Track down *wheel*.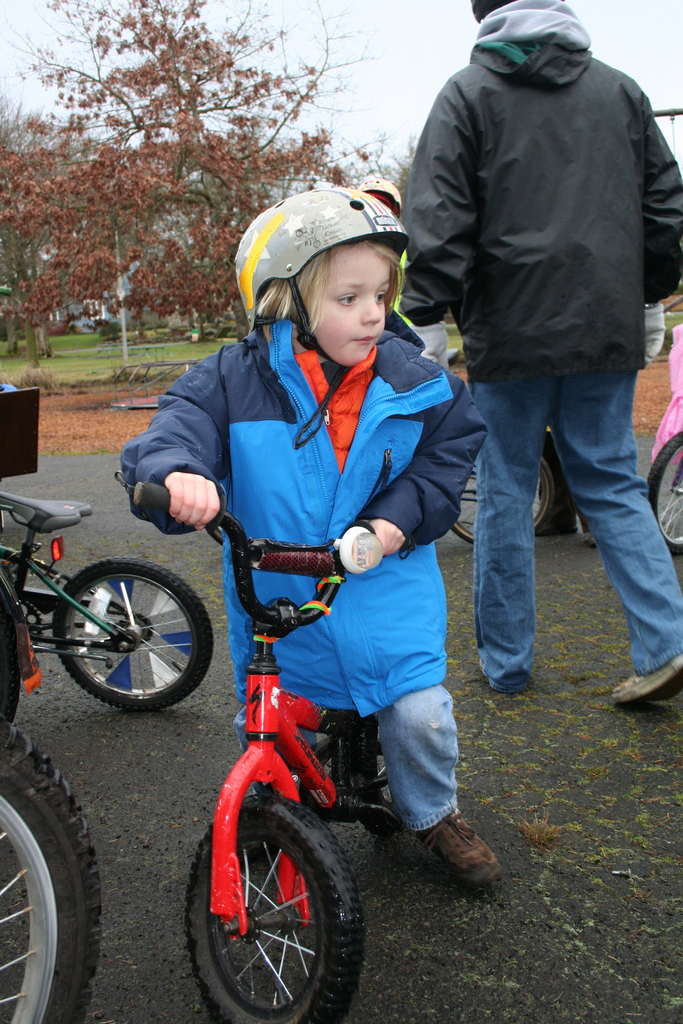
Tracked to (185, 788, 379, 1023).
